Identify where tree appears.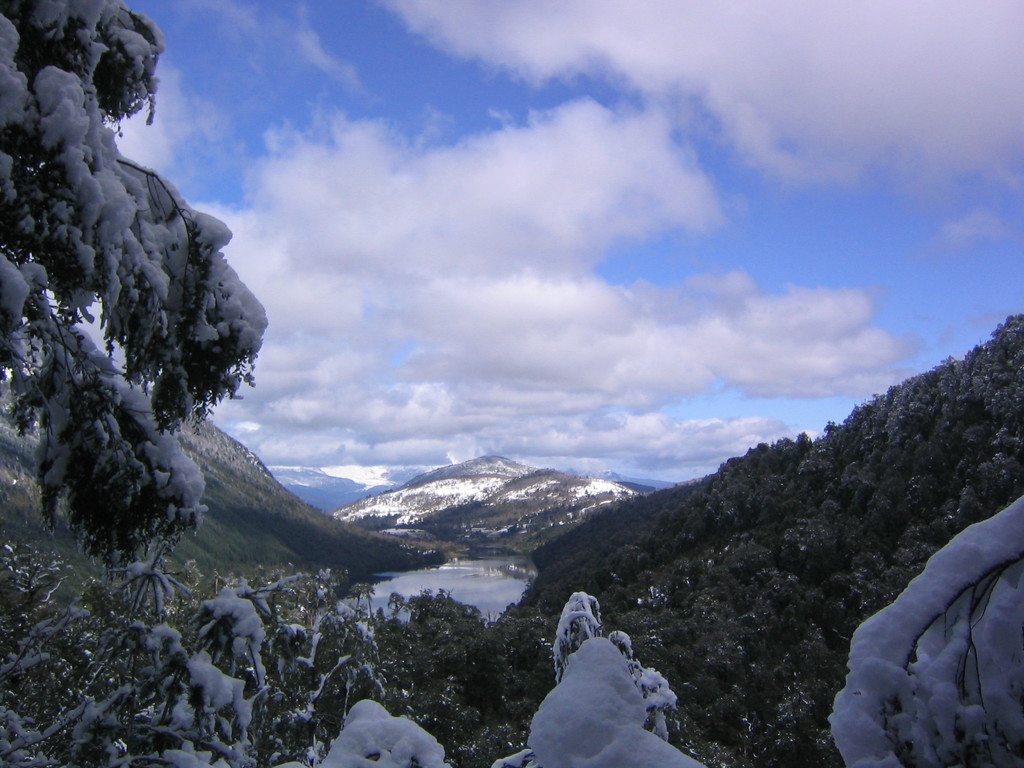
Appears at x1=825 y1=494 x2=1023 y2=767.
